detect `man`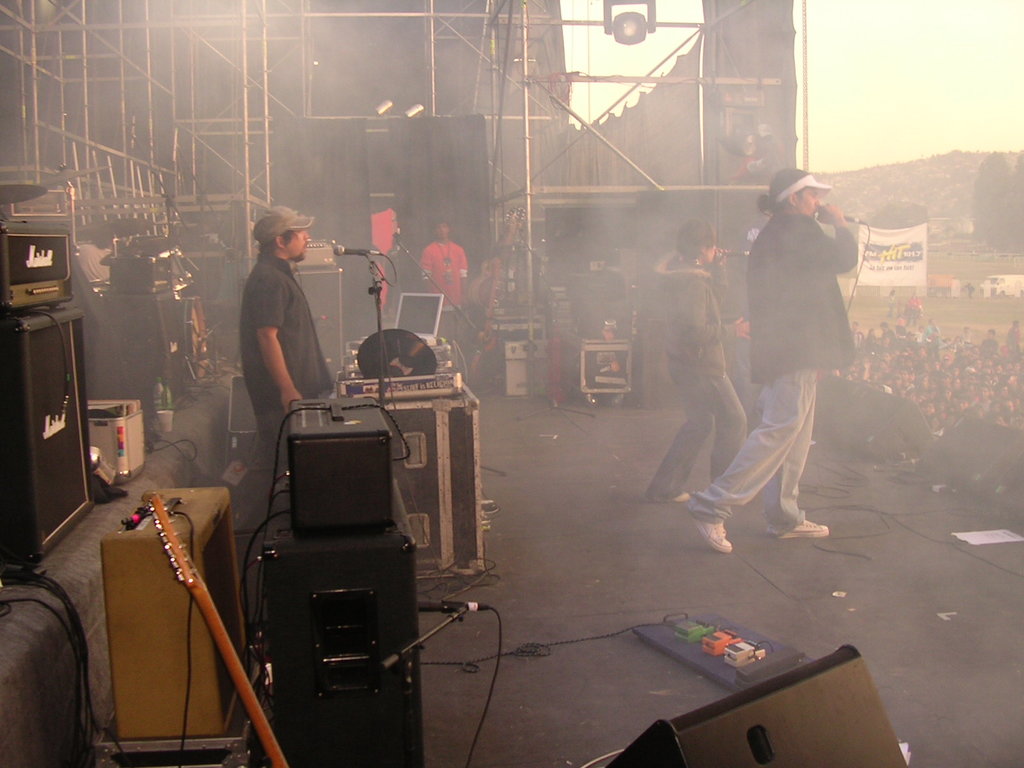
<bbox>641, 216, 752, 502</bbox>
